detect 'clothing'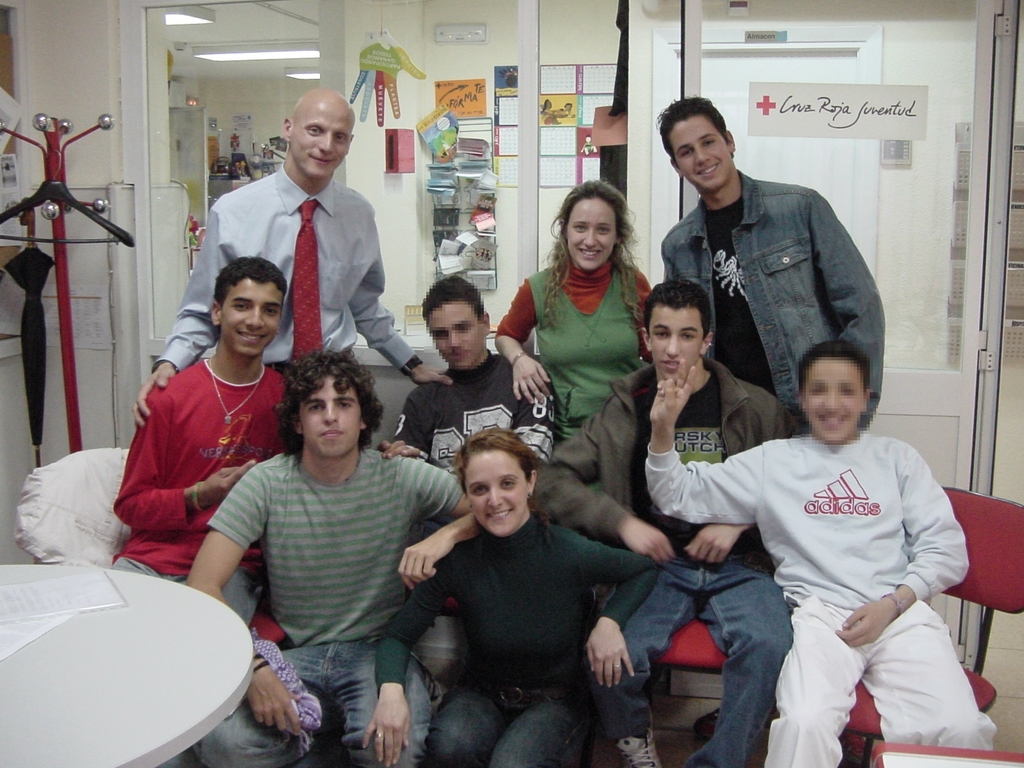
bbox=[644, 175, 888, 454]
